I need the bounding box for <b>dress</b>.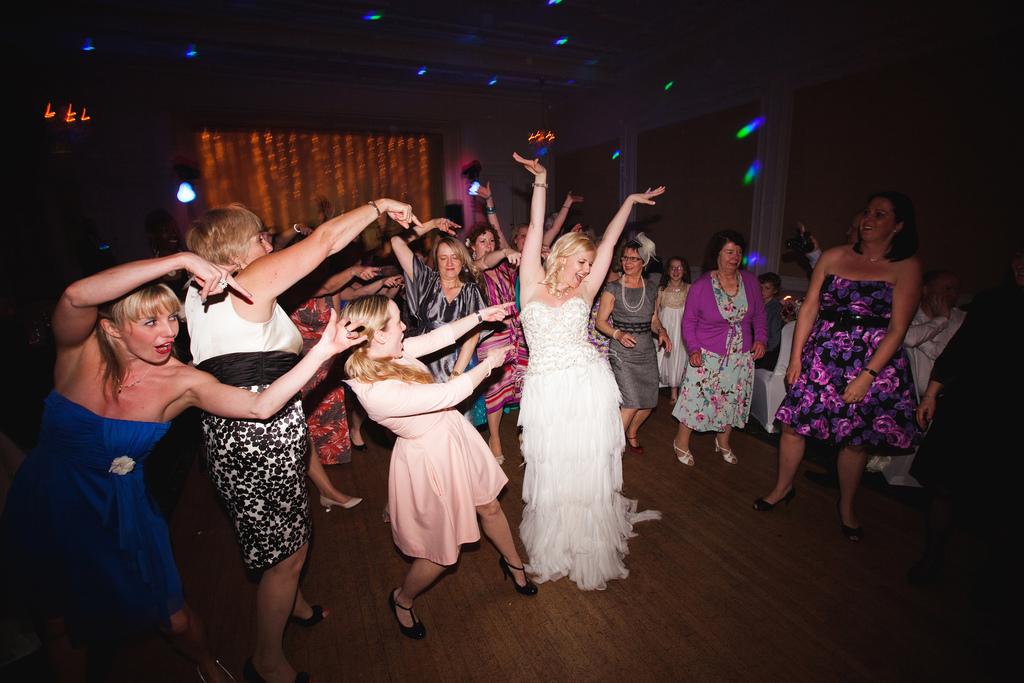
Here it is: (x1=404, y1=257, x2=485, y2=421).
